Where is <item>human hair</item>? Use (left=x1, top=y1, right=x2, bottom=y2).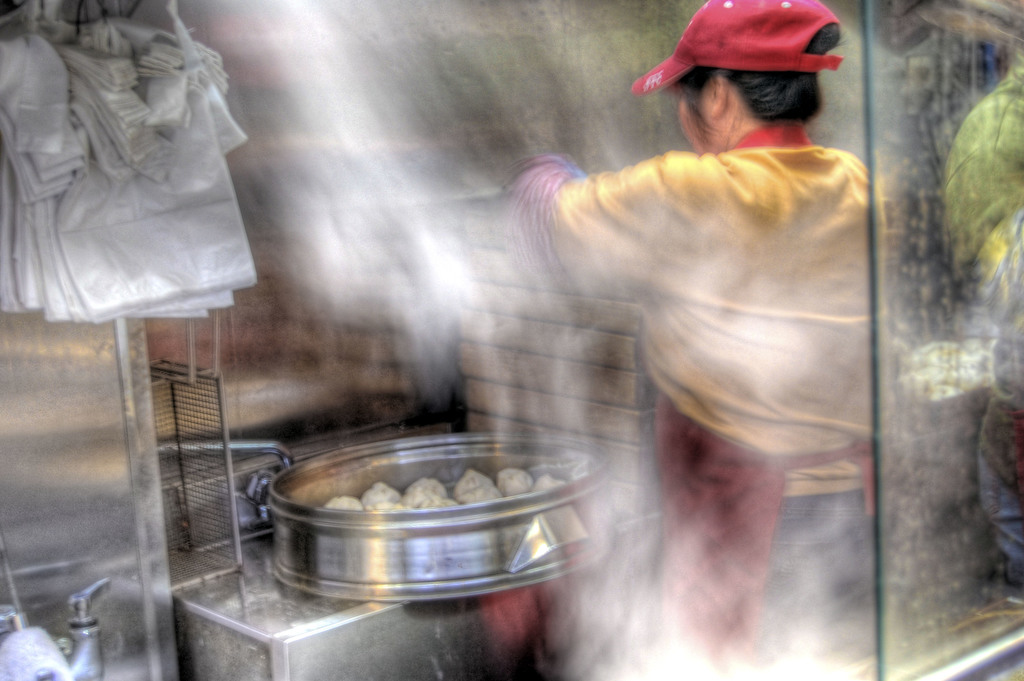
(left=666, top=29, right=838, bottom=115).
